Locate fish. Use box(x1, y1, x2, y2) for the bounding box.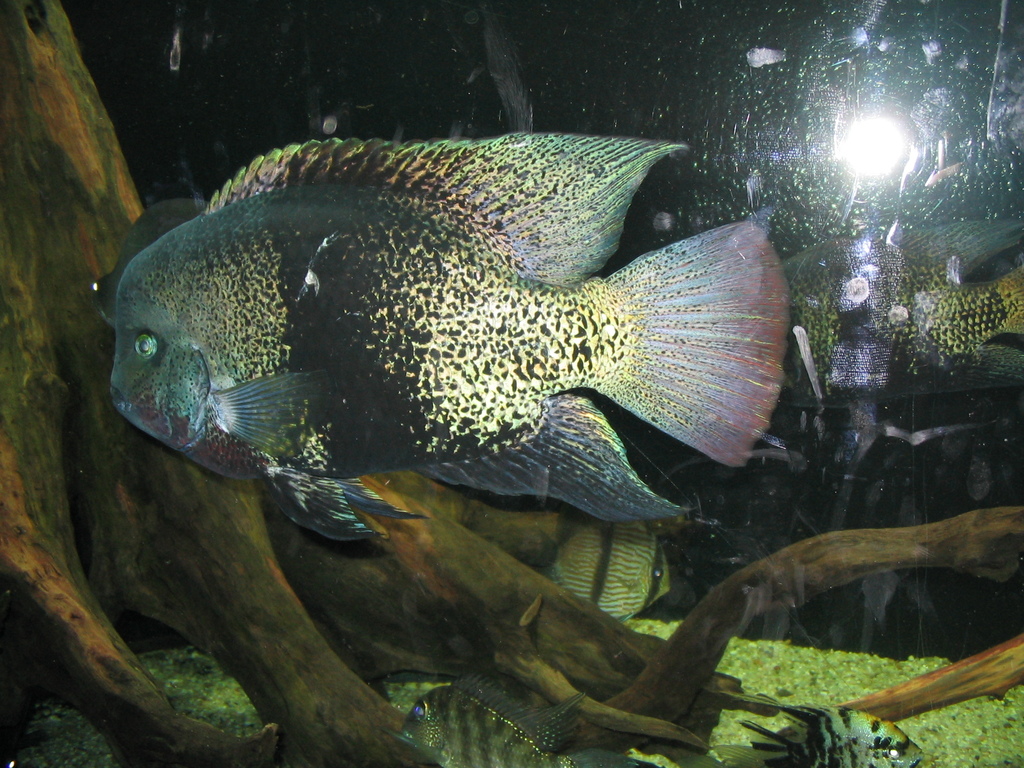
box(731, 698, 932, 767).
